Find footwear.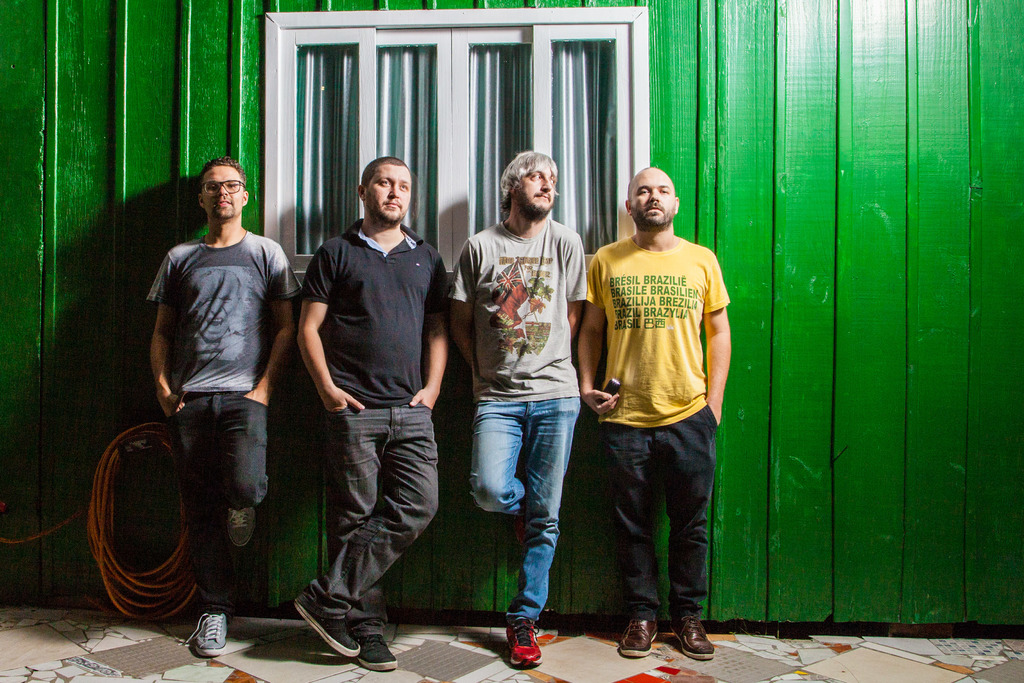
bbox=(673, 622, 719, 662).
